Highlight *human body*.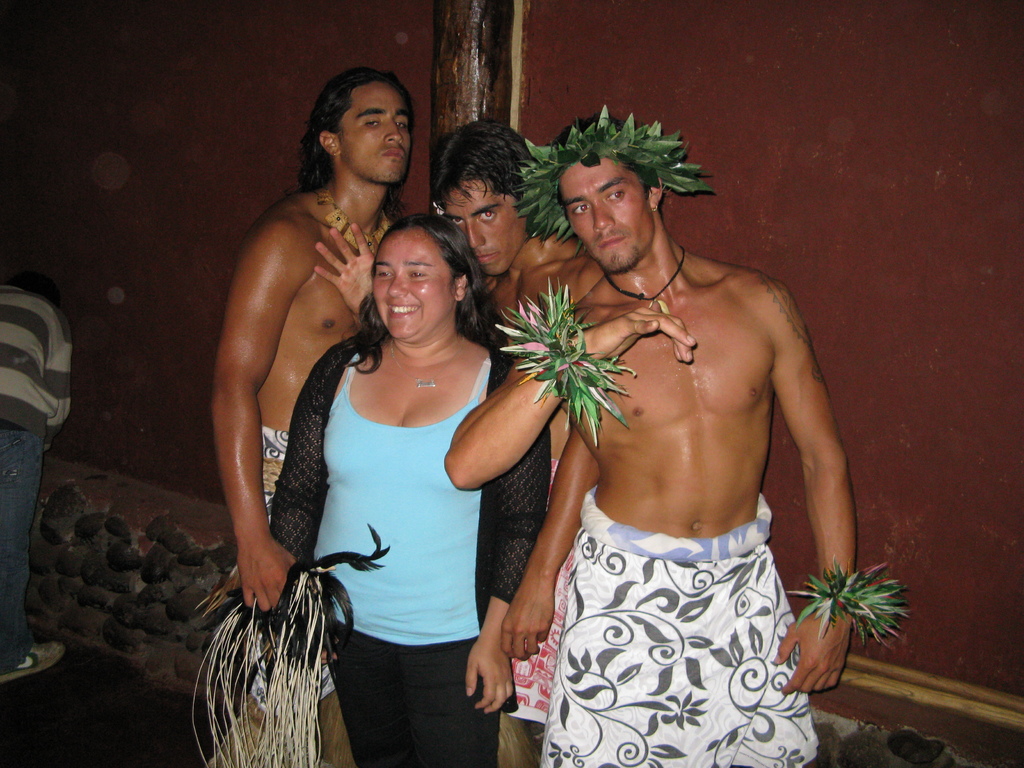
Highlighted region: detection(491, 172, 842, 767).
